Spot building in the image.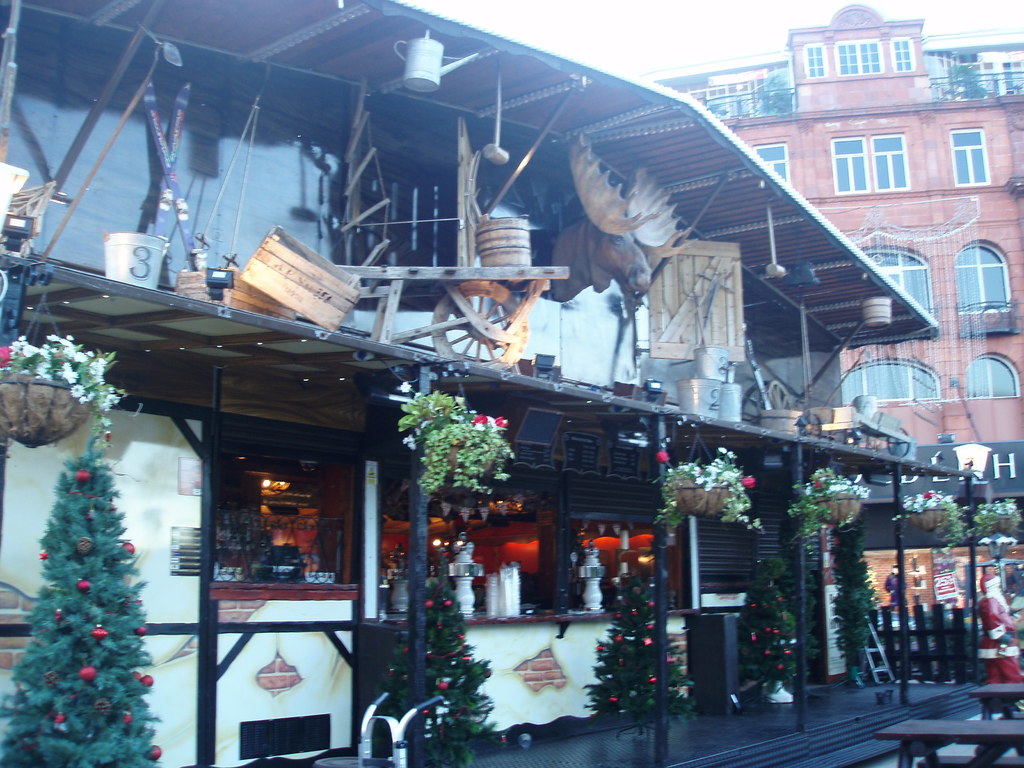
building found at x1=641, y1=0, x2=1021, y2=626.
